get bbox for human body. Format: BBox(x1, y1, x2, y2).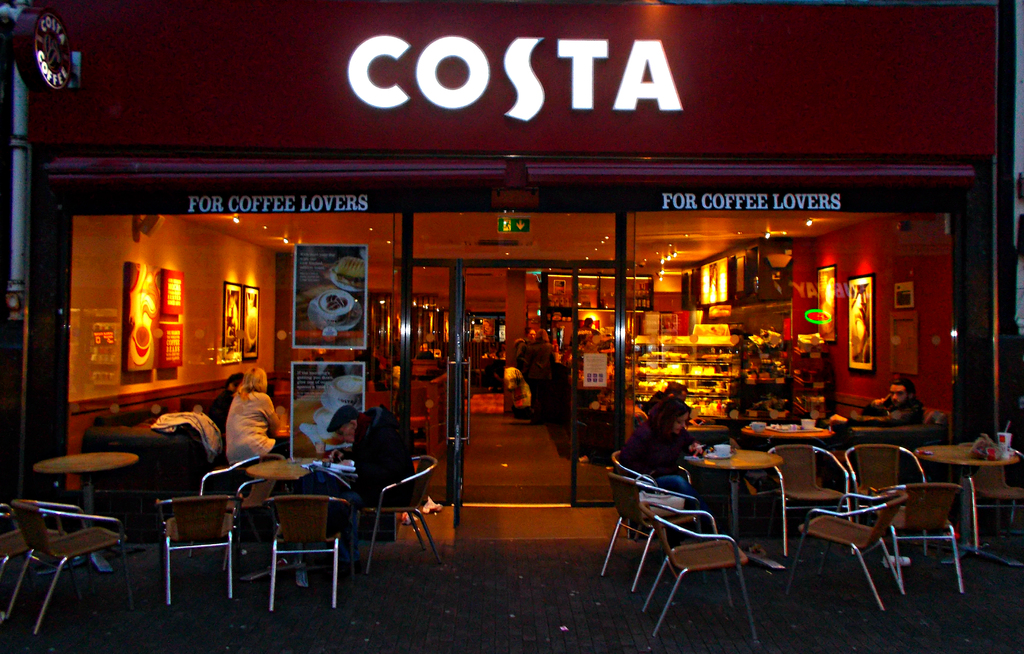
BBox(570, 327, 600, 346).
